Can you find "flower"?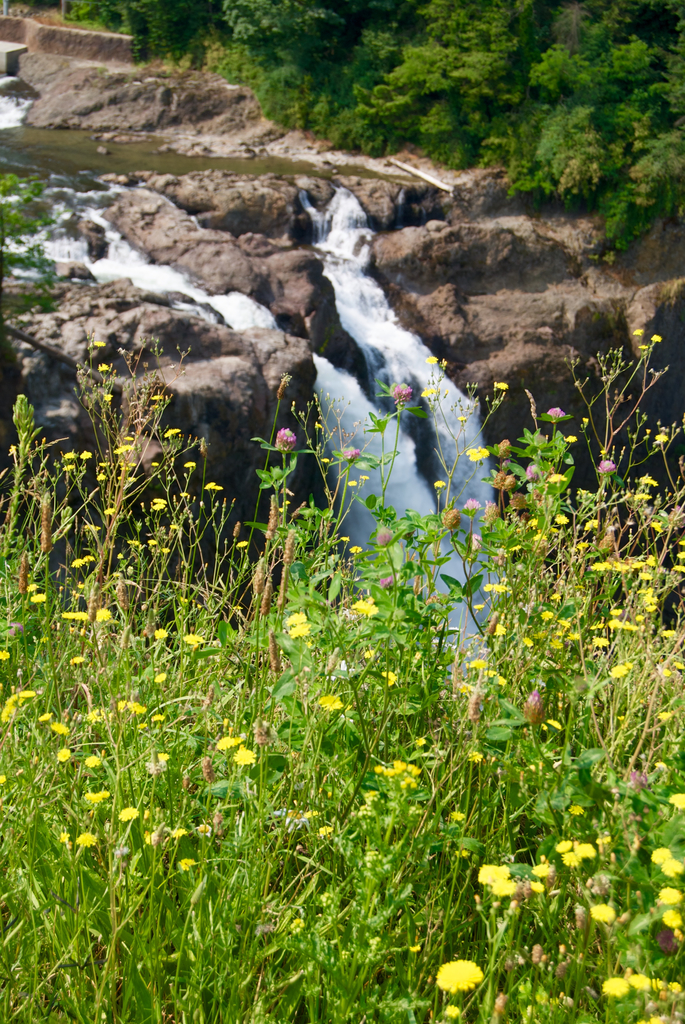
Yes, bounding box: detection(95, 343, 106, 346).
